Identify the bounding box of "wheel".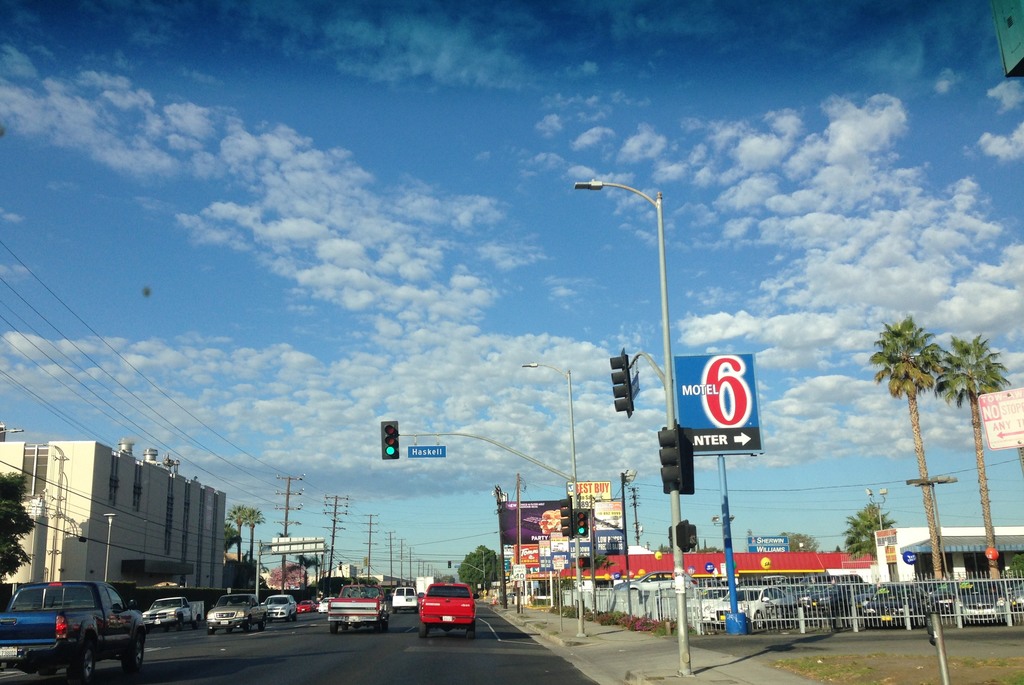
<region>330, 624, 339, 634</region>.
